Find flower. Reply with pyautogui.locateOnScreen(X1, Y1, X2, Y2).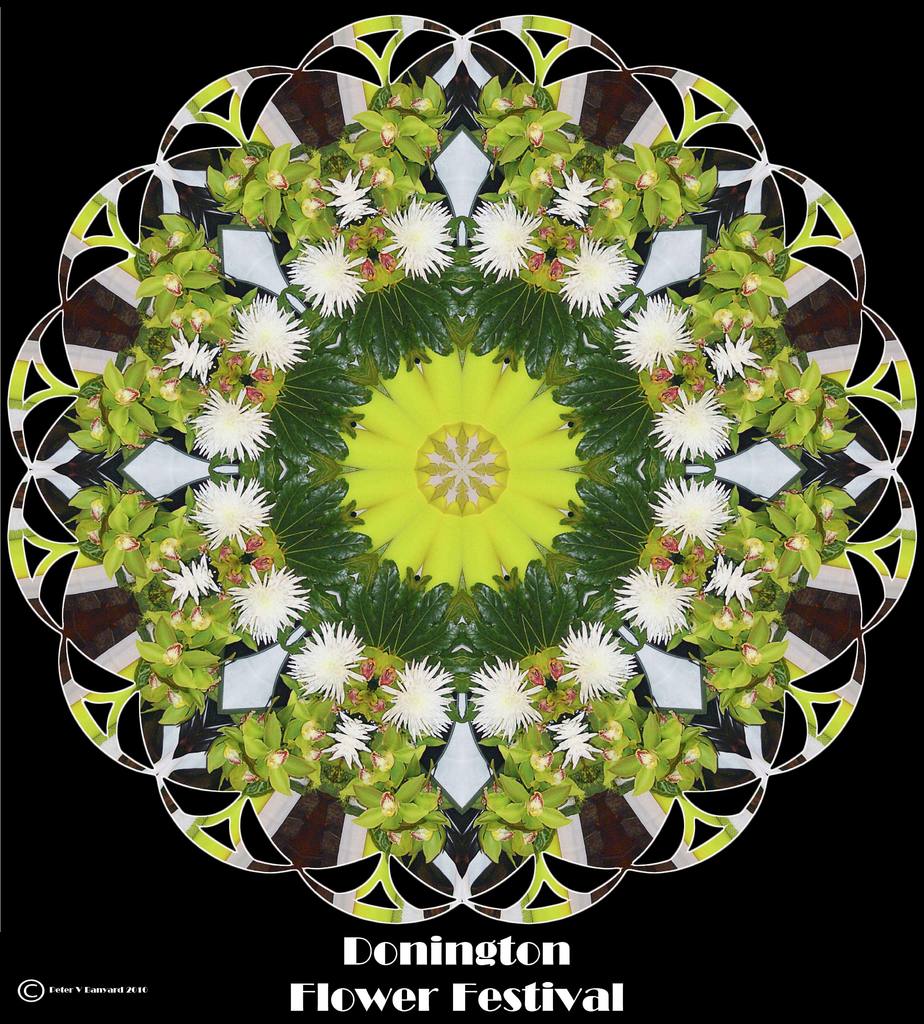
pyautogui.locateOnScreen(650, 391, 738, 460).
